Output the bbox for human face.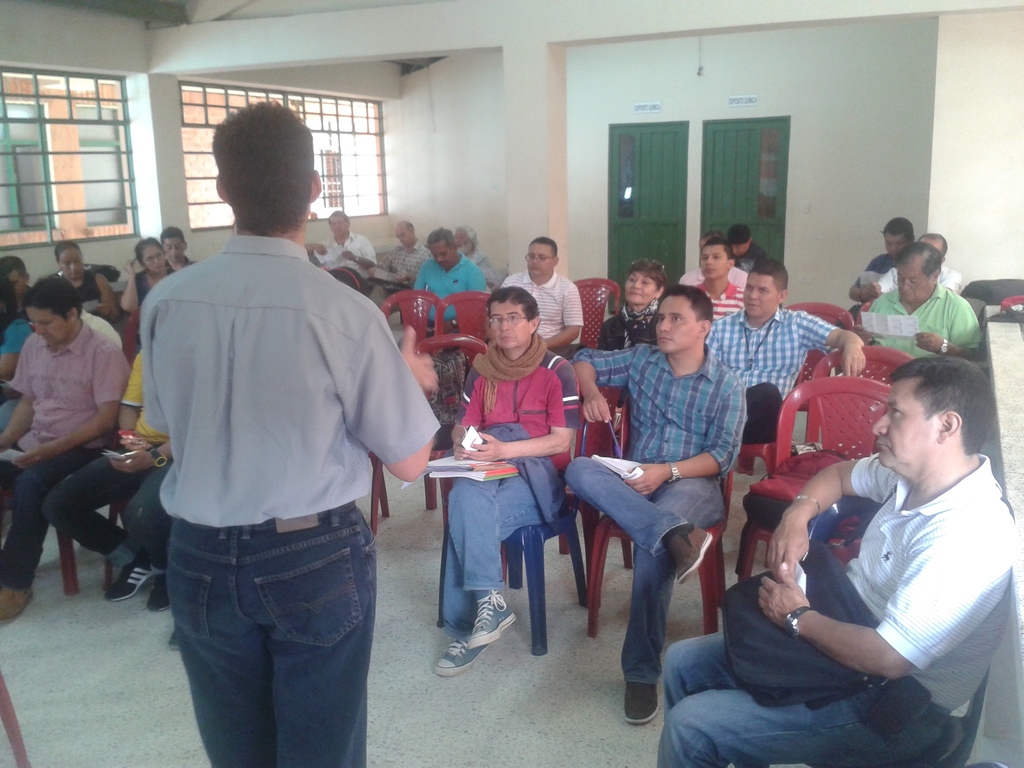
detection(531, 244, 554, 273).
